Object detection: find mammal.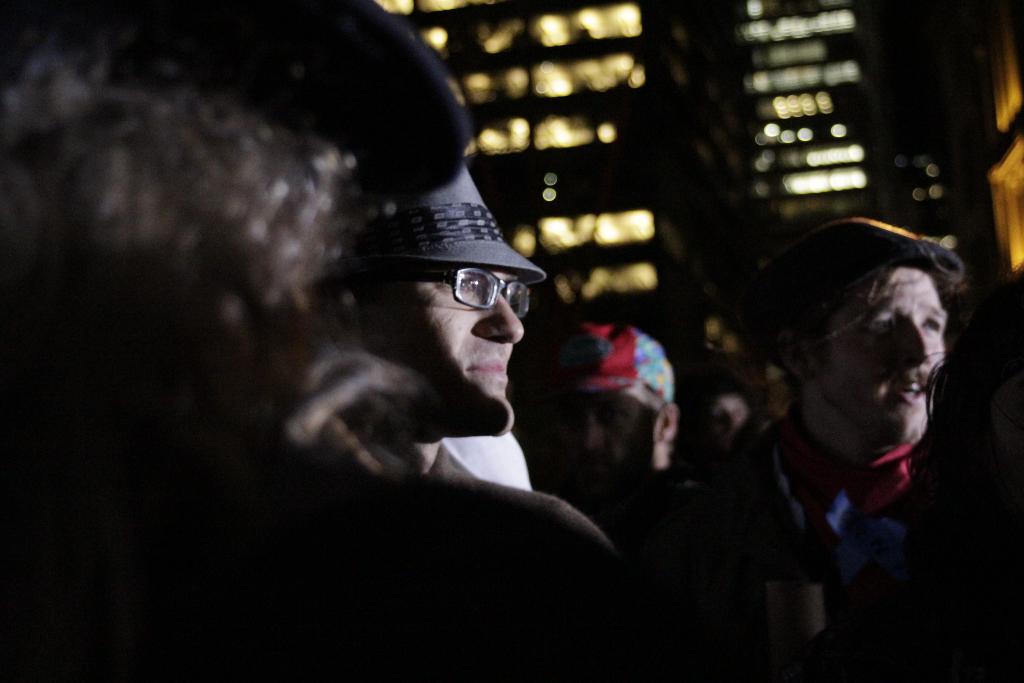
513/315/710/601.
